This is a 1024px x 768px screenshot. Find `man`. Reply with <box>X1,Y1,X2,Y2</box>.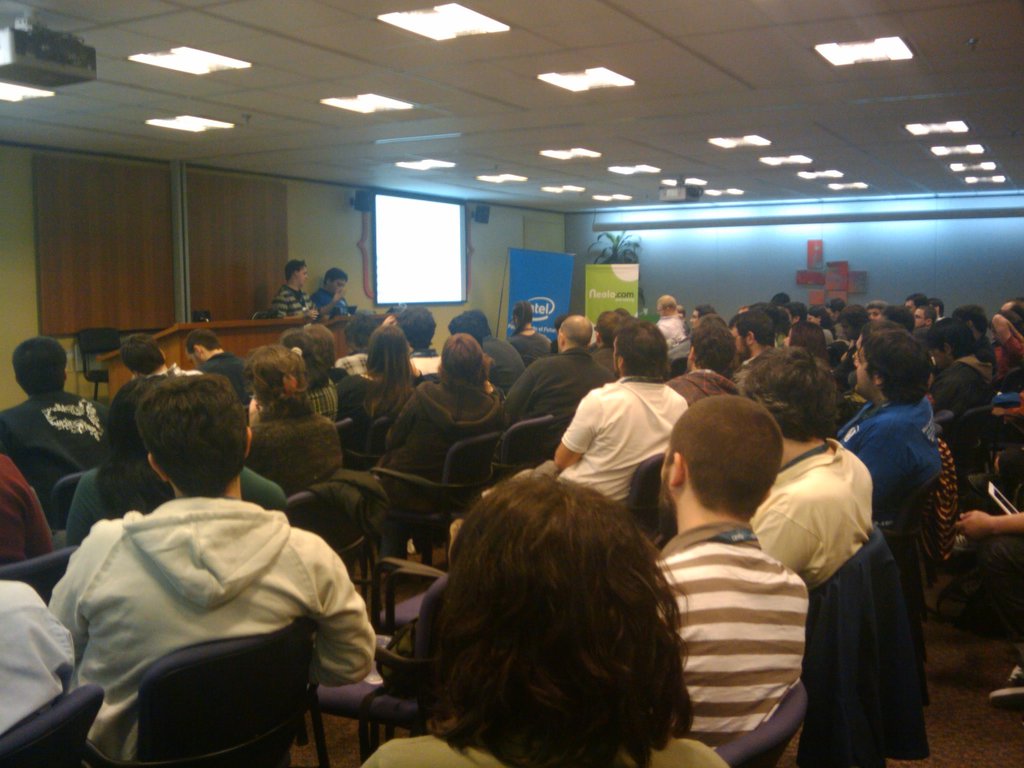
<box>276,258,315,328</box>.
